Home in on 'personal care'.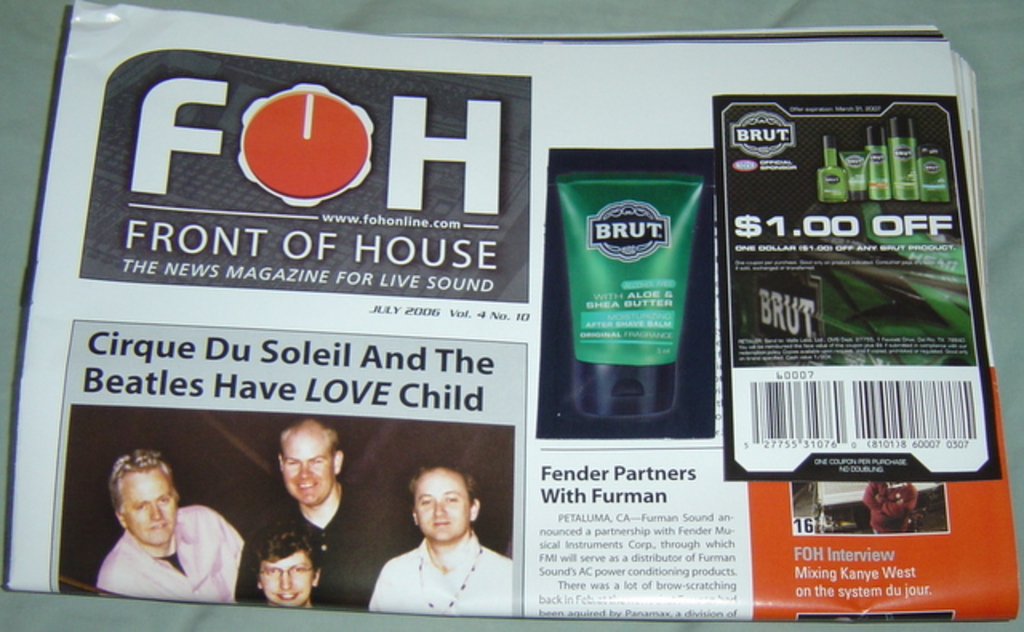
Homed in at crop(870, 122, 890, 206).
